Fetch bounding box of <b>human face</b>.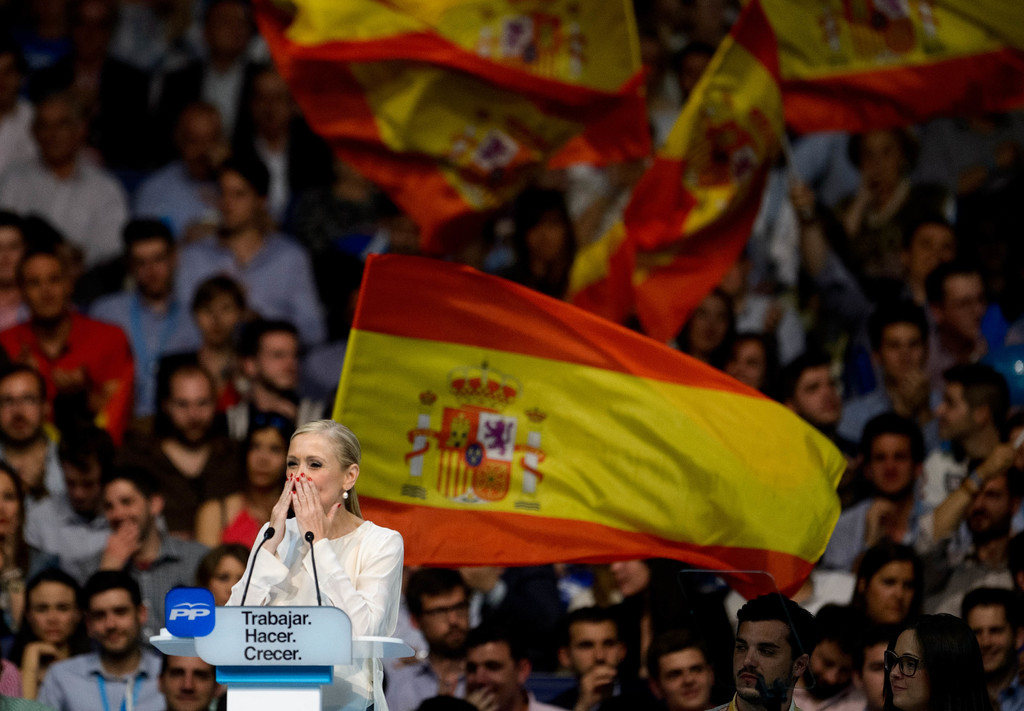
Bbox: 246,69,289,131.
